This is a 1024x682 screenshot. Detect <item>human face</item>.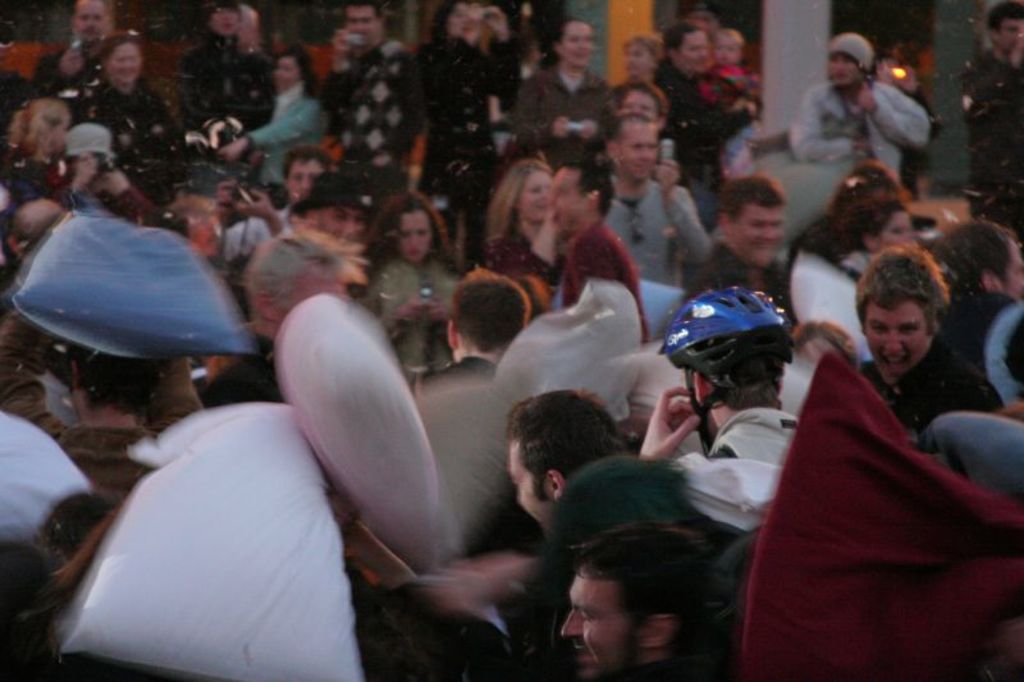
[x1=275, y1=54, x2=301, y2=86].
